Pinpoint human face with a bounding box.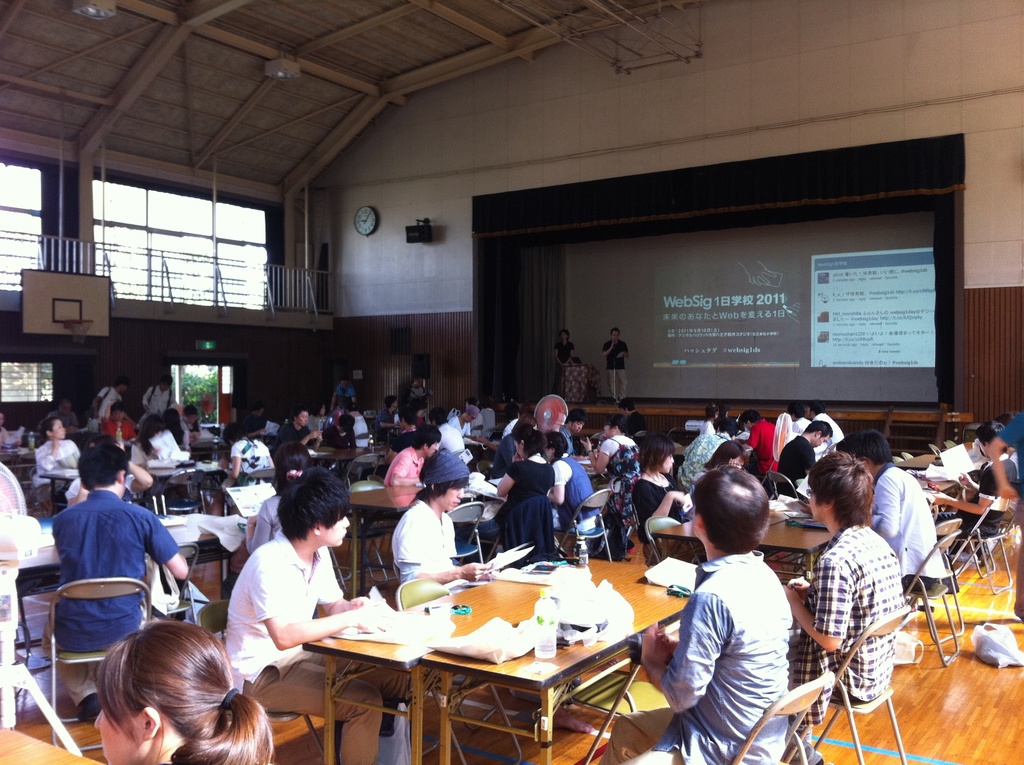
bbox=(439, 484, 464, 514).
